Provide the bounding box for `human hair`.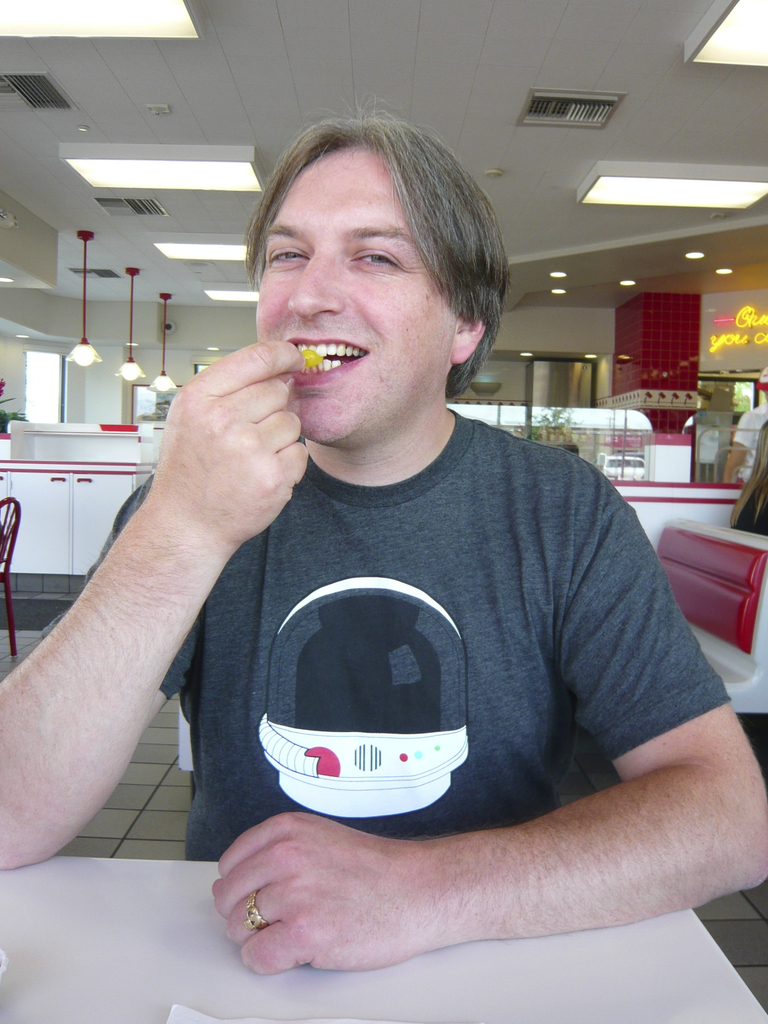
[223, 109, 511, 350].
